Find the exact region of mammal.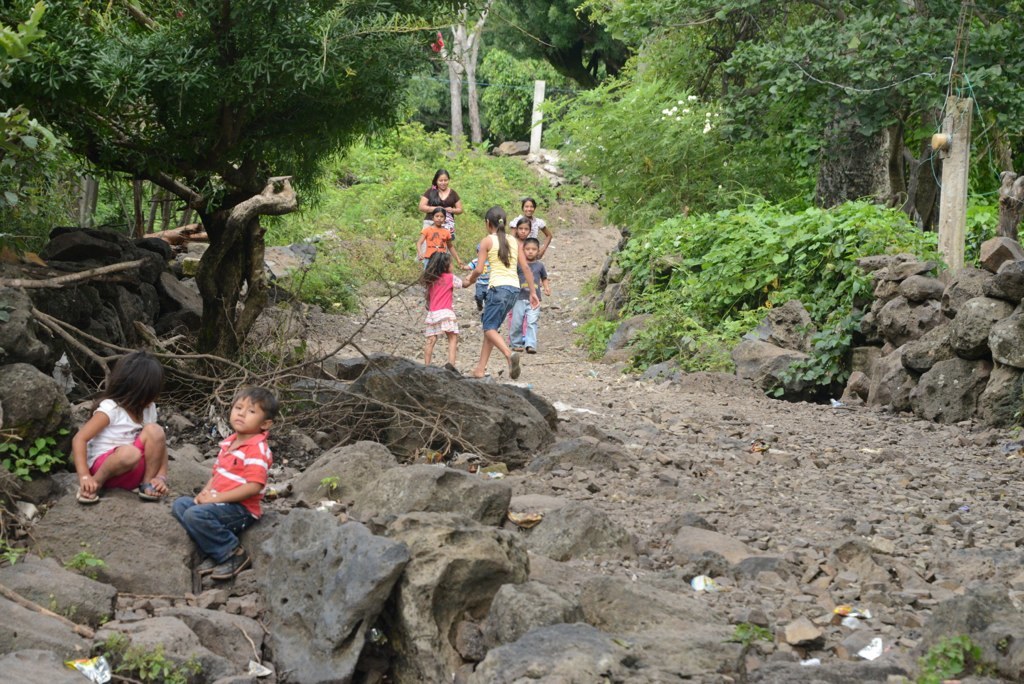
Exact region: select_region(512, 220, 537, 335).
